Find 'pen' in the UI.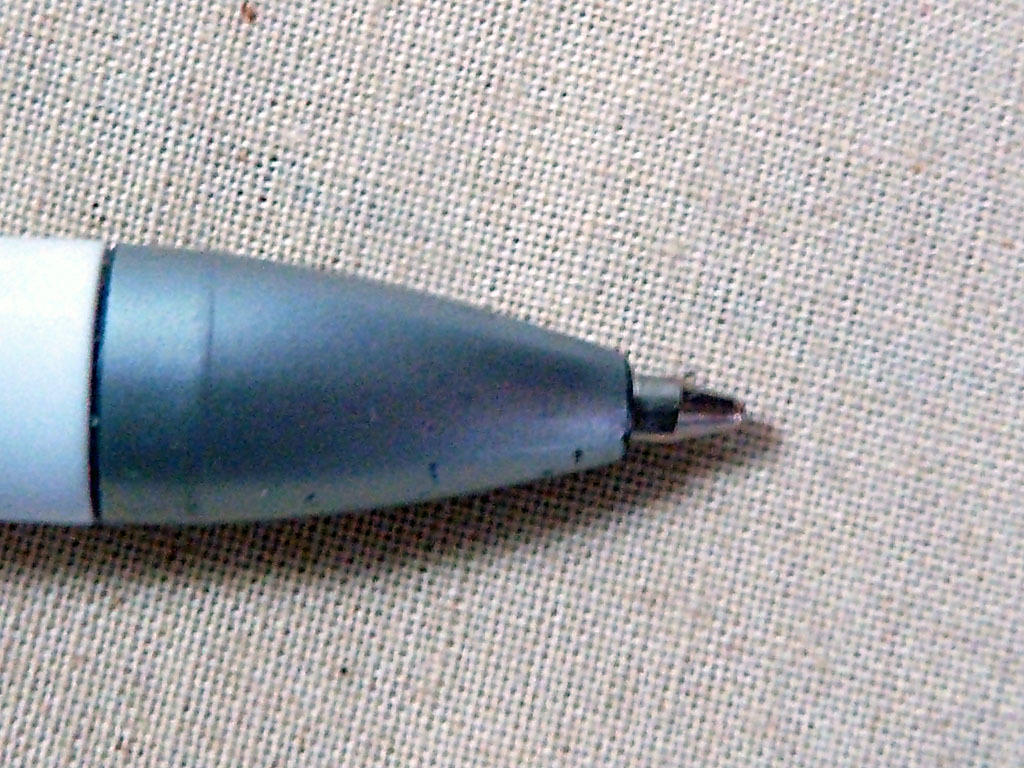
UI element at left=0, top=223, right=747, bottom=540.
